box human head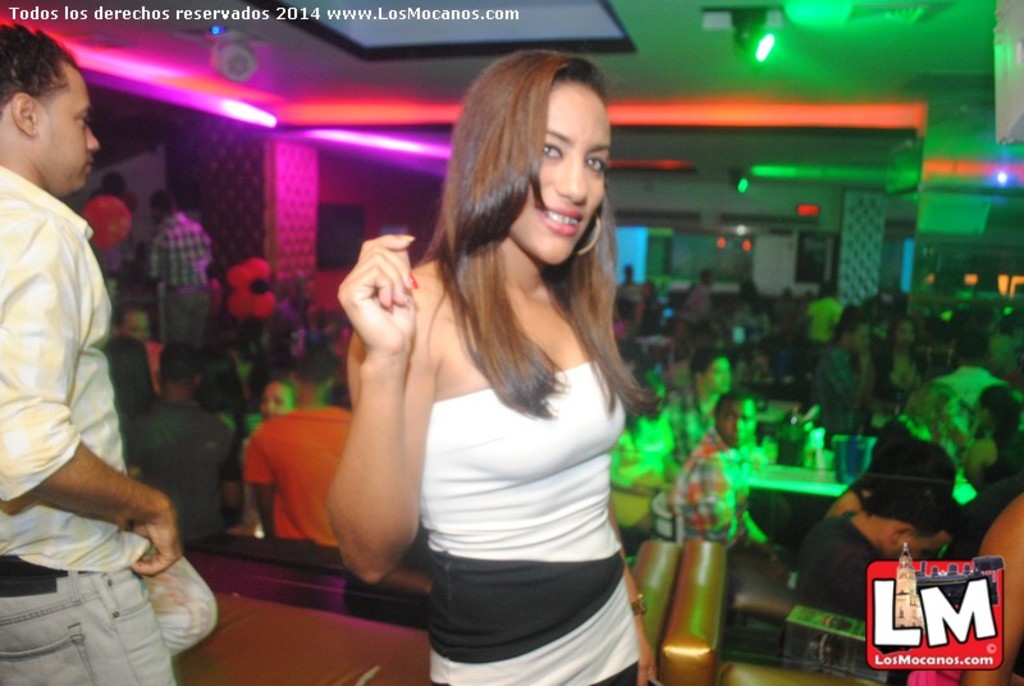
147/189/175/221
